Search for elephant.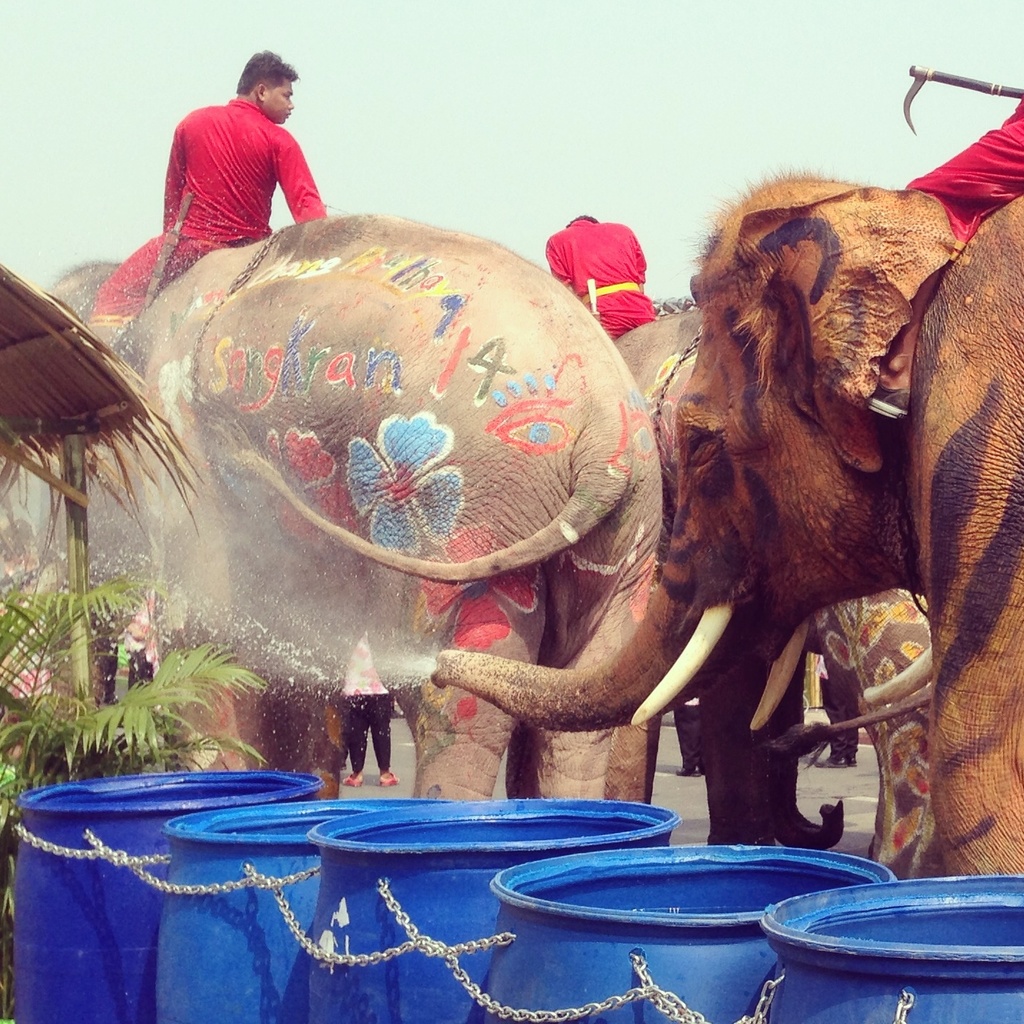
Found at detection(47, 202, 656, 819).
